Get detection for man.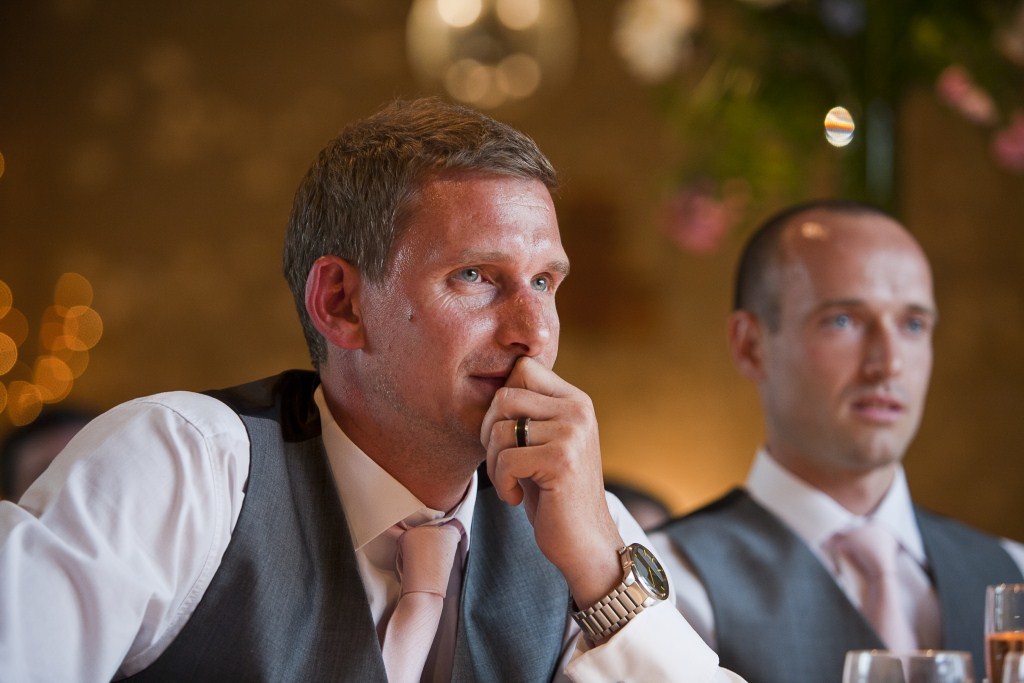
Detection: [0, 408, 108, 504].
